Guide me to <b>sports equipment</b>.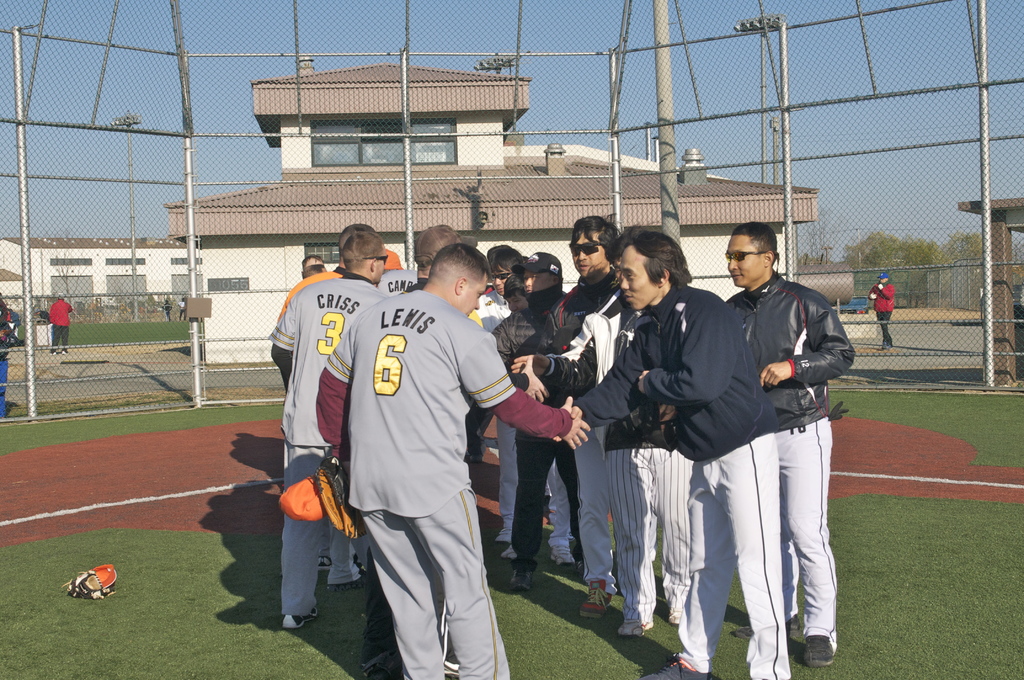
Guidance: bbox(493, 525, 511, 542).
